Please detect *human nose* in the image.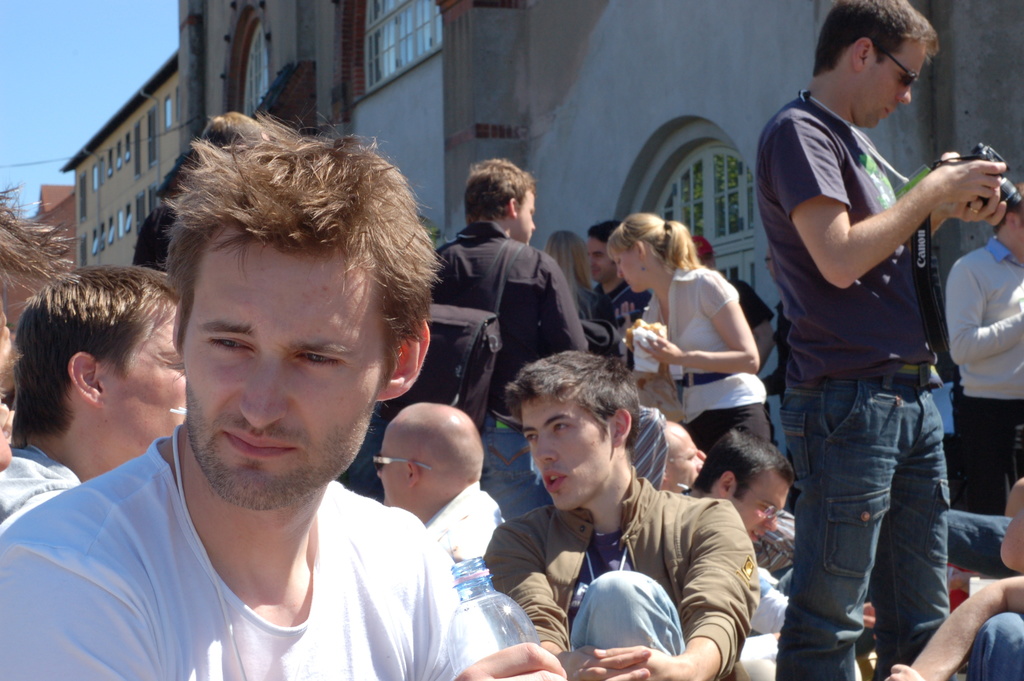
bbox=(897, 83, 913, 106).
